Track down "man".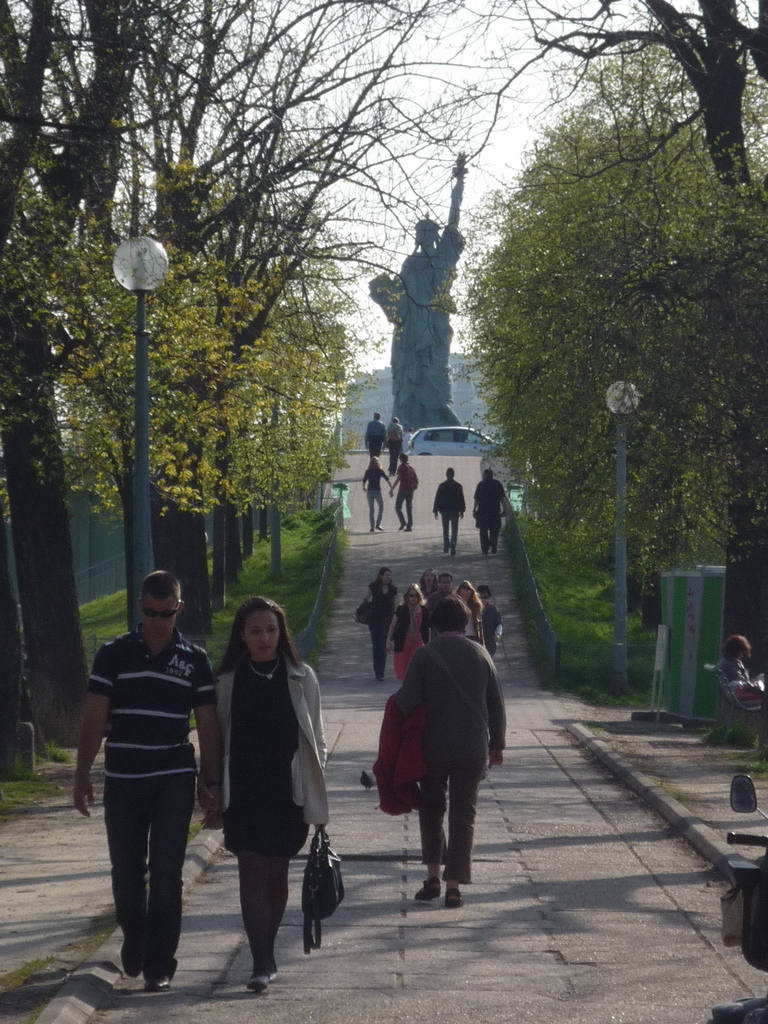
Tracked to select_region(381, 595, 513, 920).
